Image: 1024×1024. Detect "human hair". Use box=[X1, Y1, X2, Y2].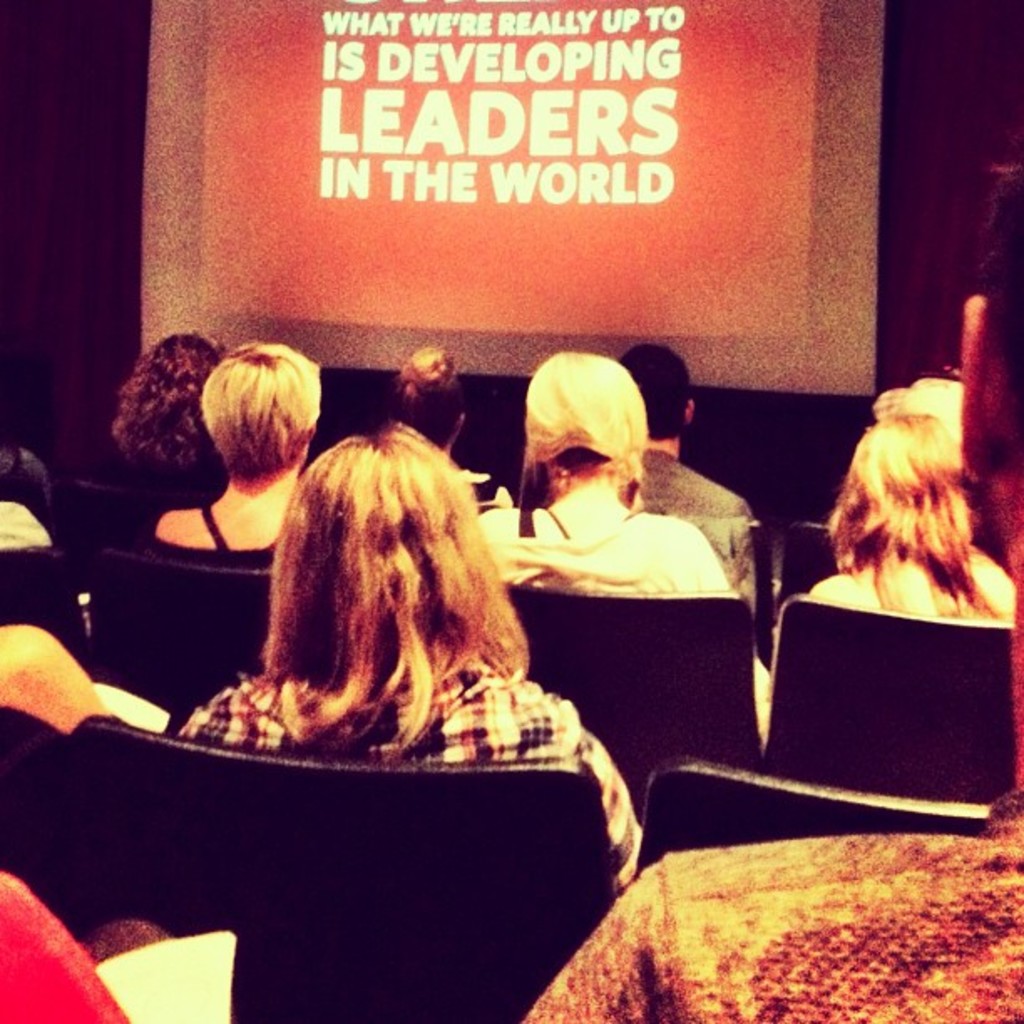
box=[199, 340, 323, 490].
